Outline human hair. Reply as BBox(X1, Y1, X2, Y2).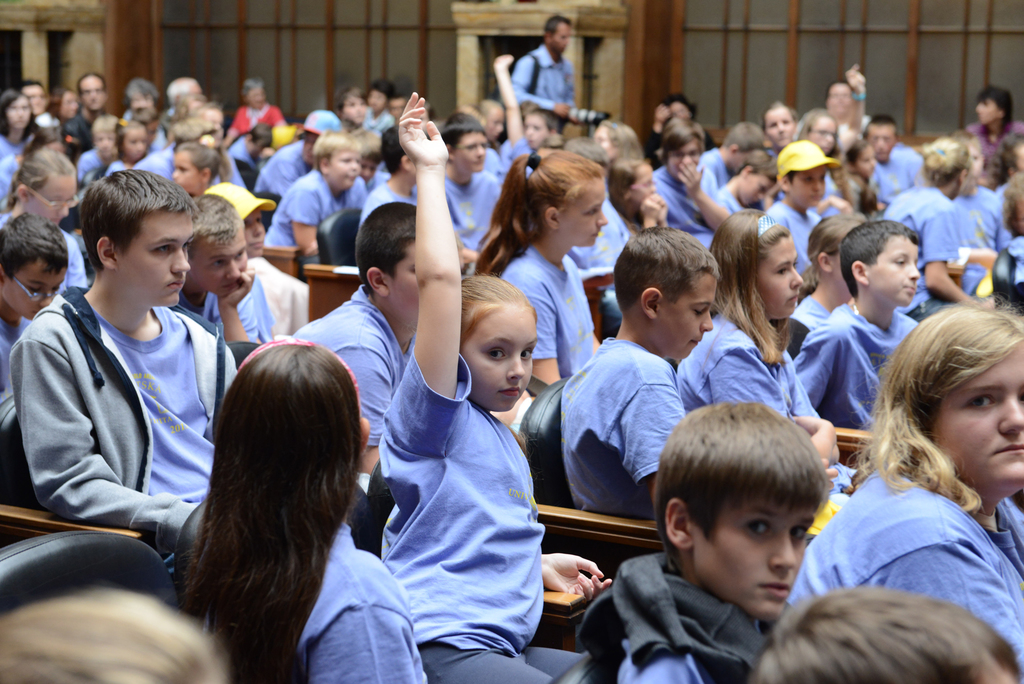
BBox(861, 113, 897, 141).
